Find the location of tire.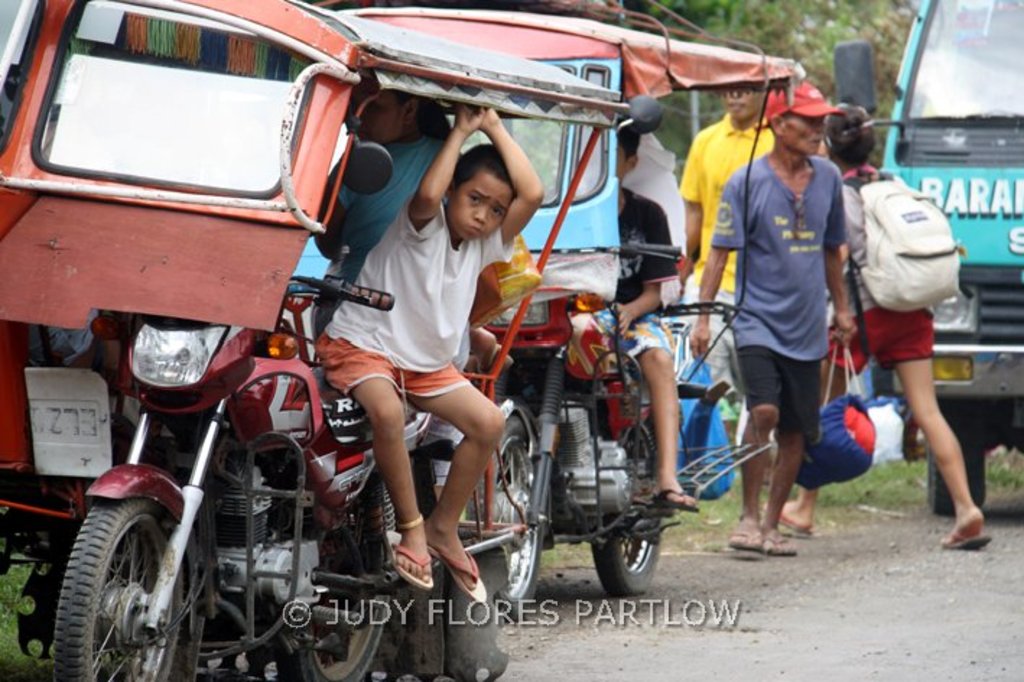
Location: <region>913, 396, 991, 517</region>.
